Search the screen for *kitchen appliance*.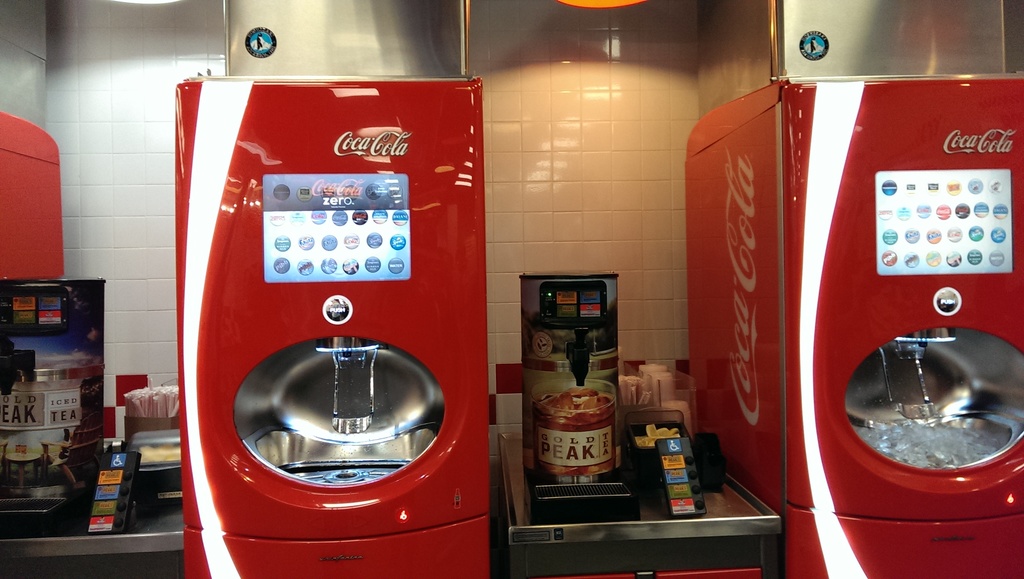
Found at (left=175, top=88, right=492, bottom=569).
